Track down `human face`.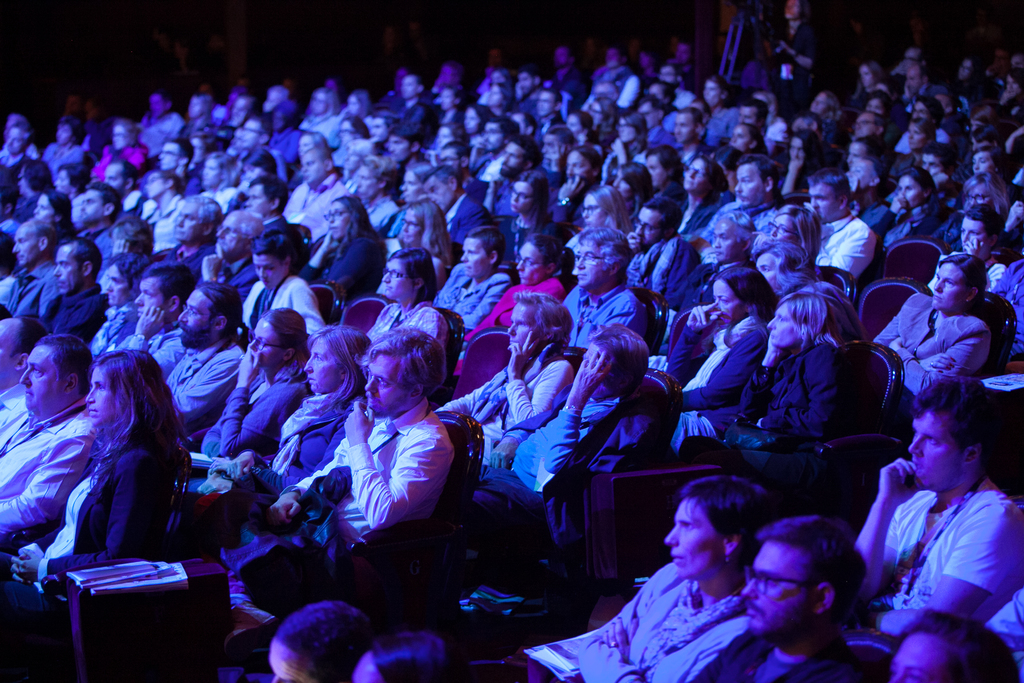
Tracked to [left=161, top=141, right=182, bottom=170].
